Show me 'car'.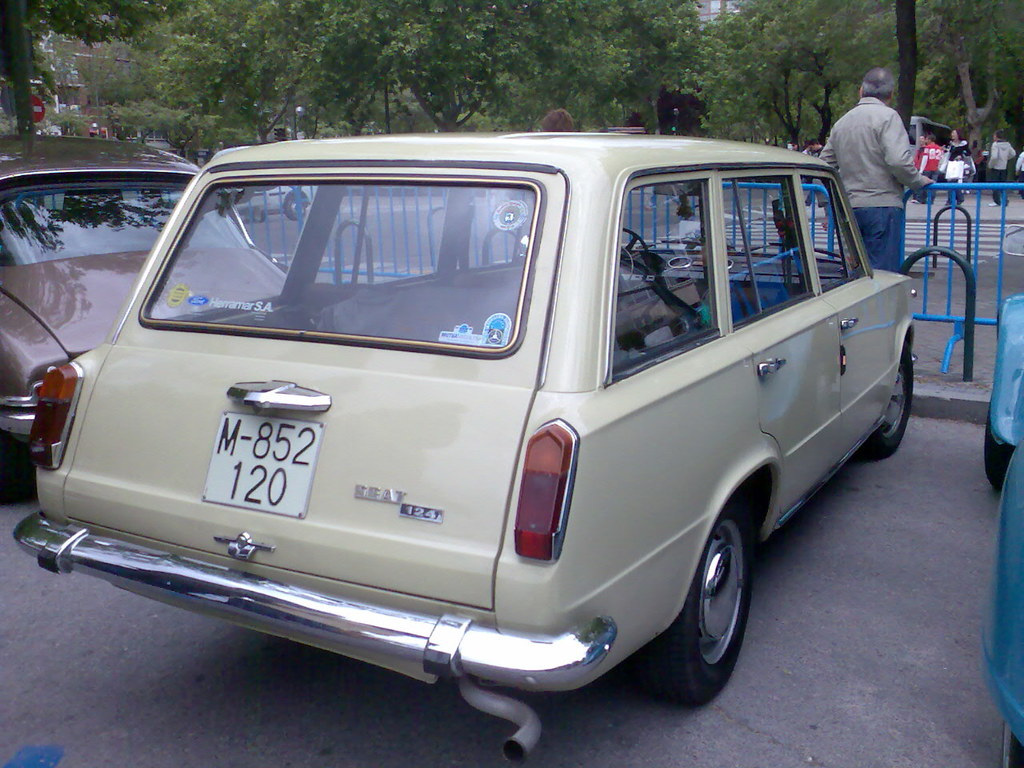
'car' is here: l=0, t=133, r=290, b=499.
